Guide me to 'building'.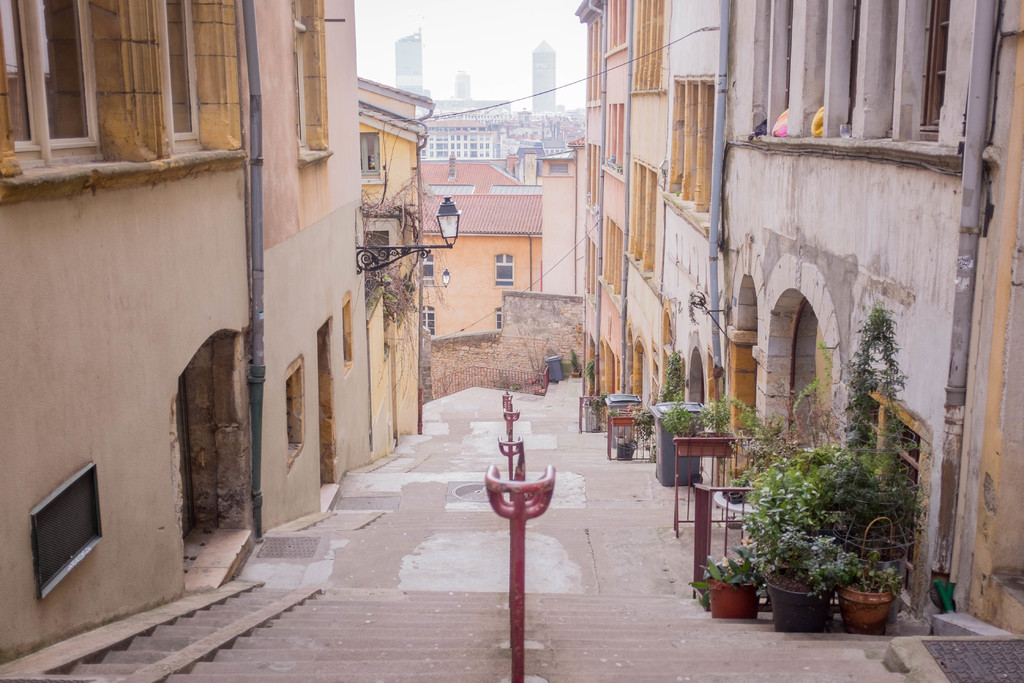
Guidance: BBox(351, 74, 428, 431).
